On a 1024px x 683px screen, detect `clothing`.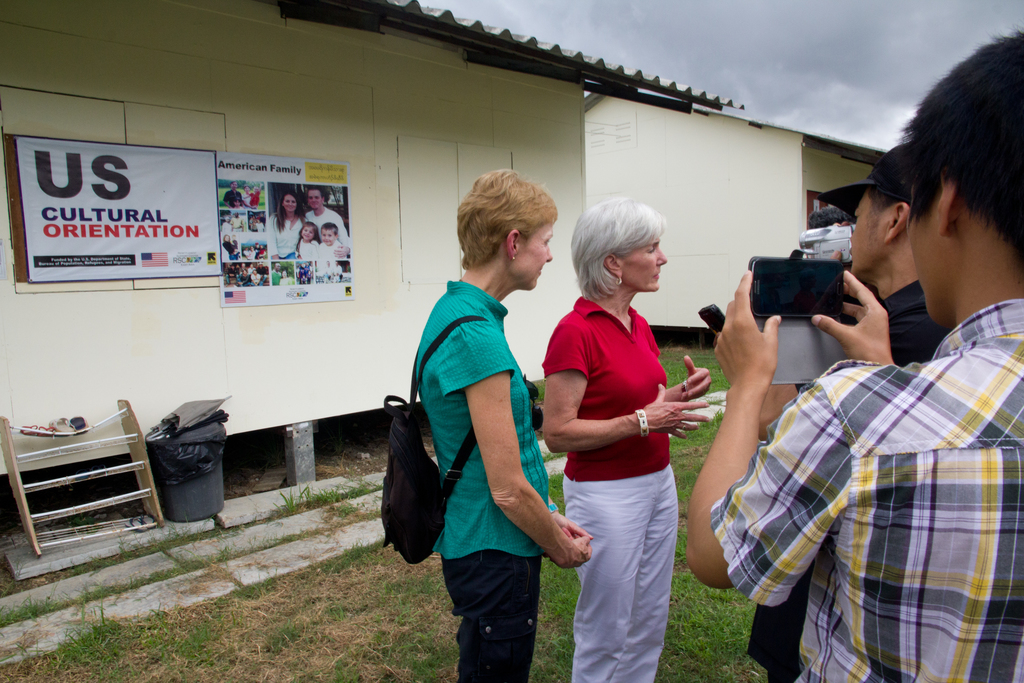
bbox=[323, 264, 331, 283].
